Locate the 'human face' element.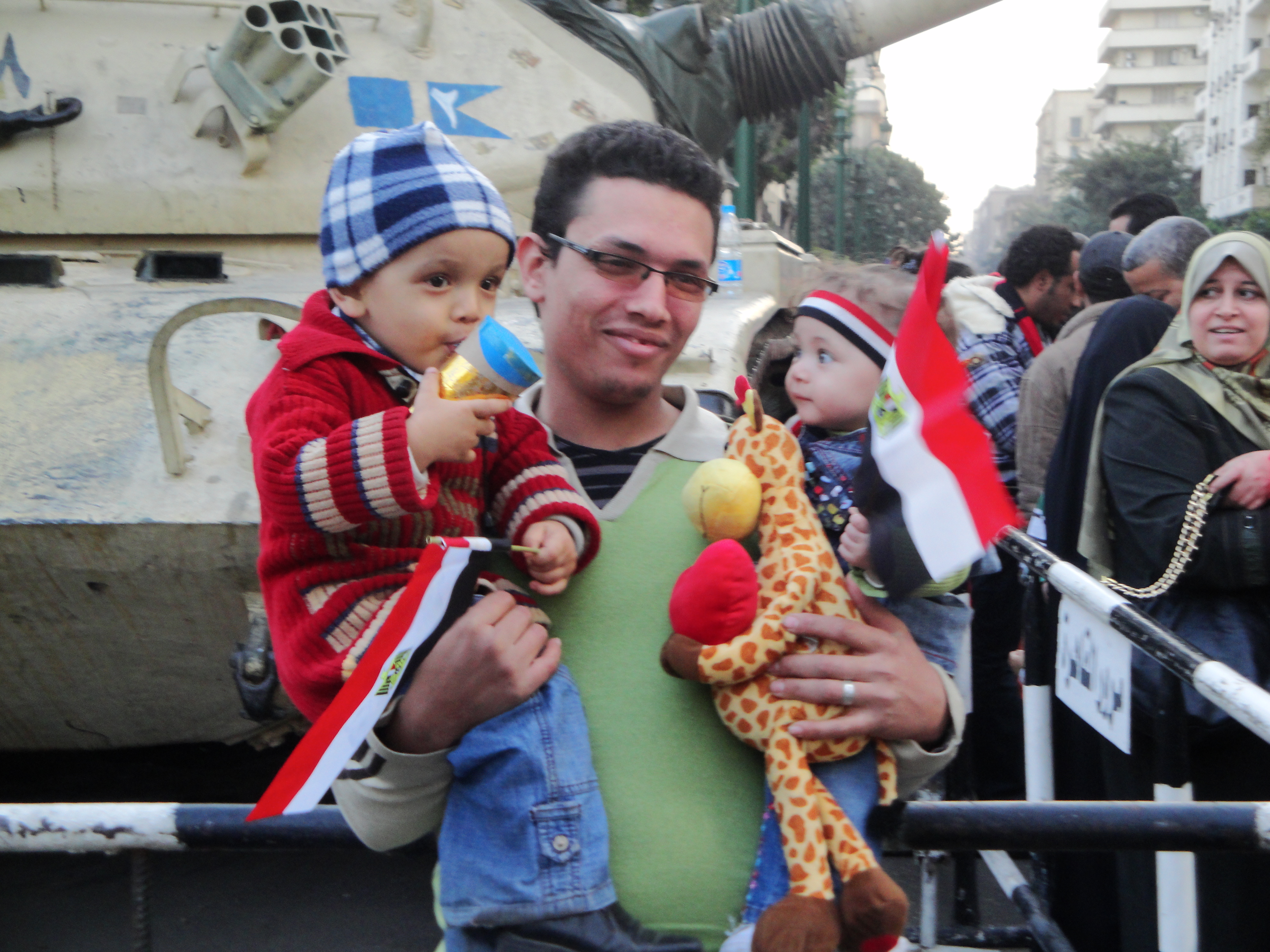
Element bbox: {"x1": 247, "y1": 101, "x2": 281, "y2": 136}.
